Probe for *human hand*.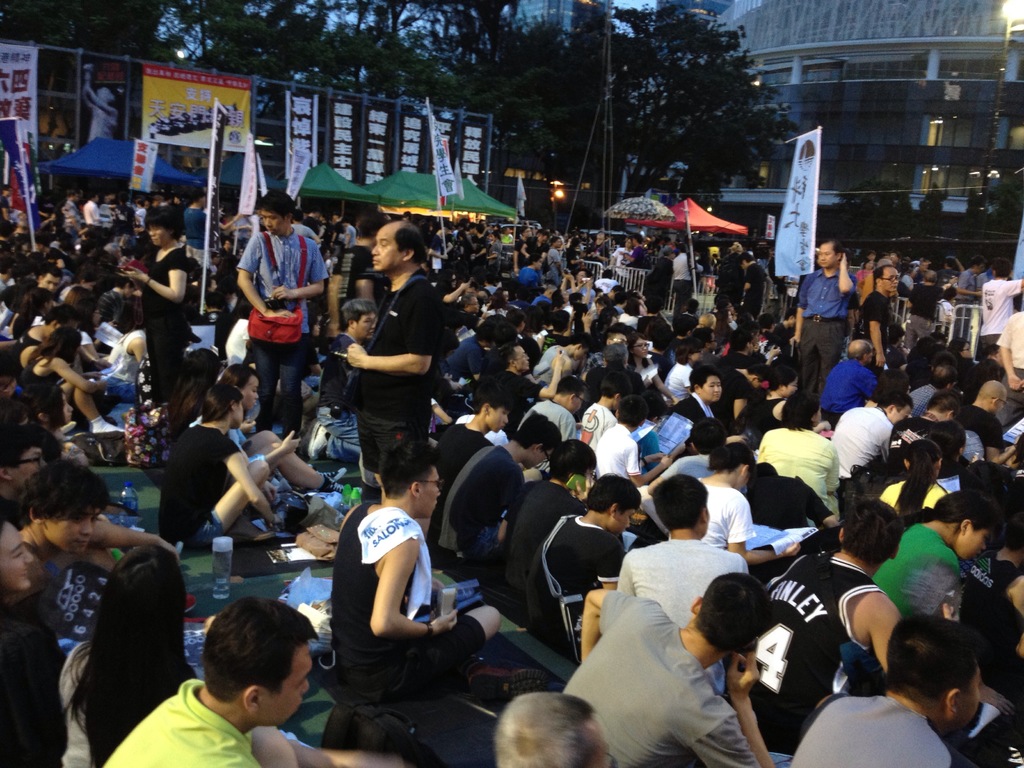
Probe result: [left=96, top=379, right=108, bottom=393].
